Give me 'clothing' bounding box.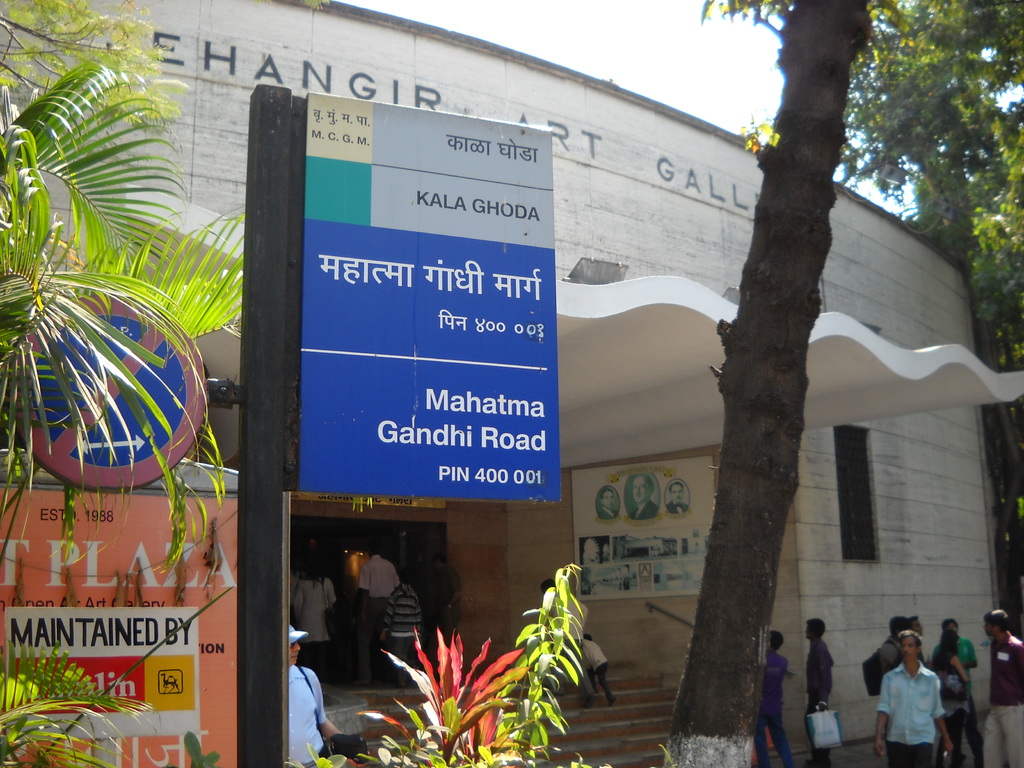
bbox=(382, 584, 424, 682).
